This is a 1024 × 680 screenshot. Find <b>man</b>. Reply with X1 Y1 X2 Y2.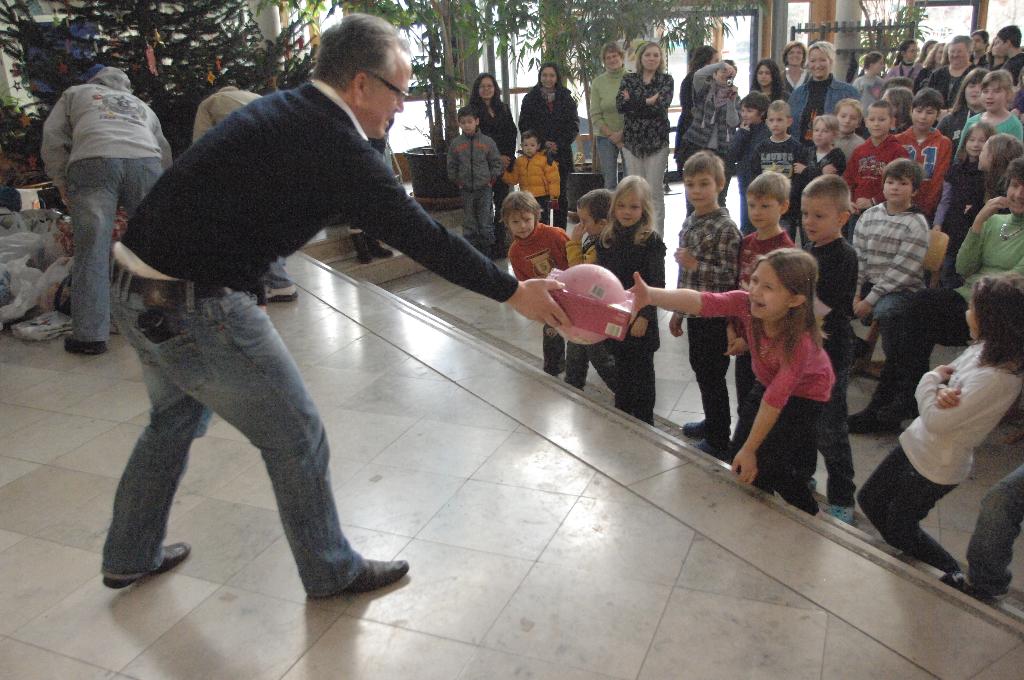
90 14 568 577.
